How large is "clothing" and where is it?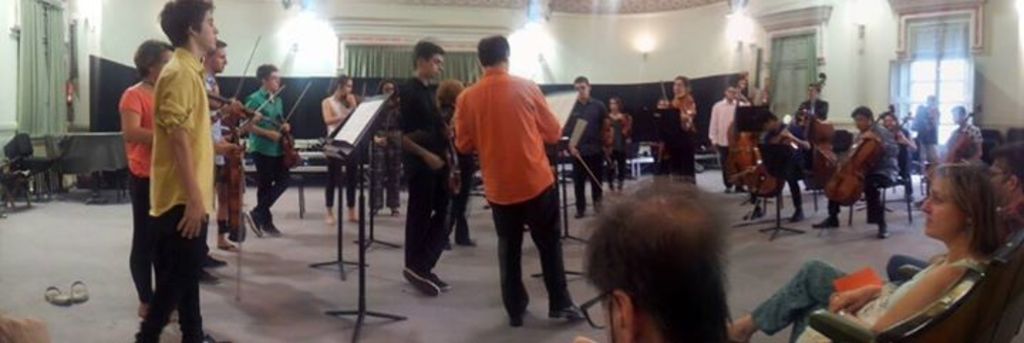
Bounding box: x1=148 y1=40 x2=216 y2=342.
